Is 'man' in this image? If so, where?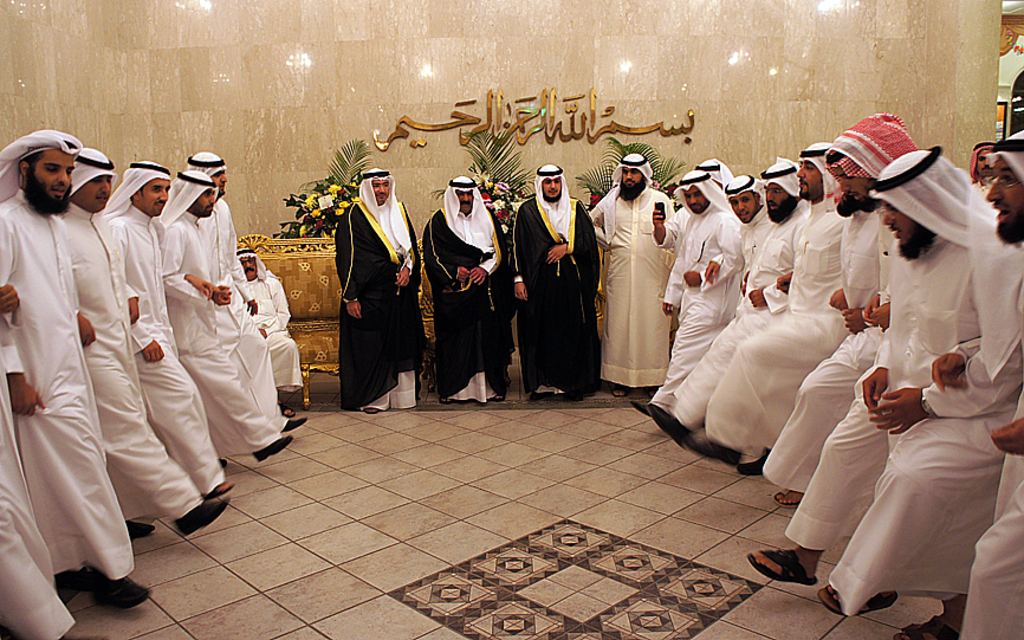
Yes, at locate(161, 170, 290, 468).
